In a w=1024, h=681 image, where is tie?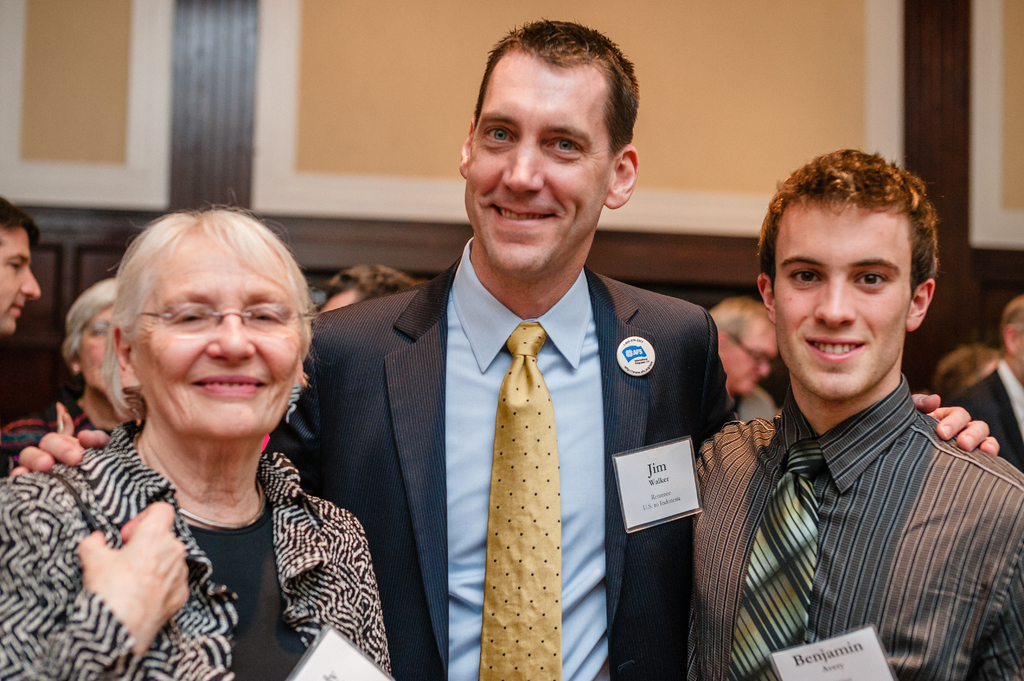
<bbox>474, 318, 561, 680</bbox>.
